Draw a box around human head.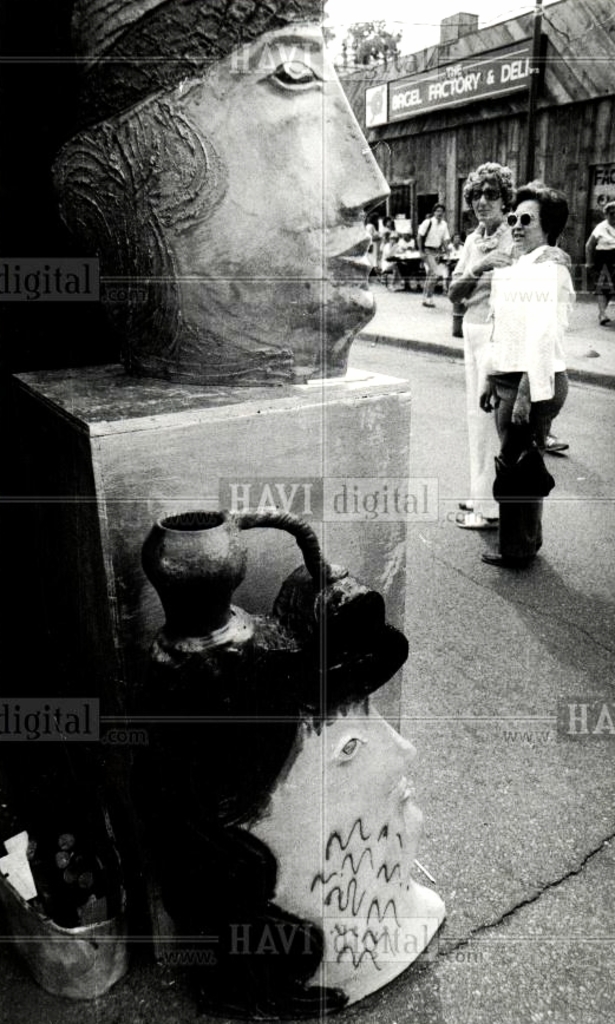
x1=60 y1=48 x2=412 y2=368.
